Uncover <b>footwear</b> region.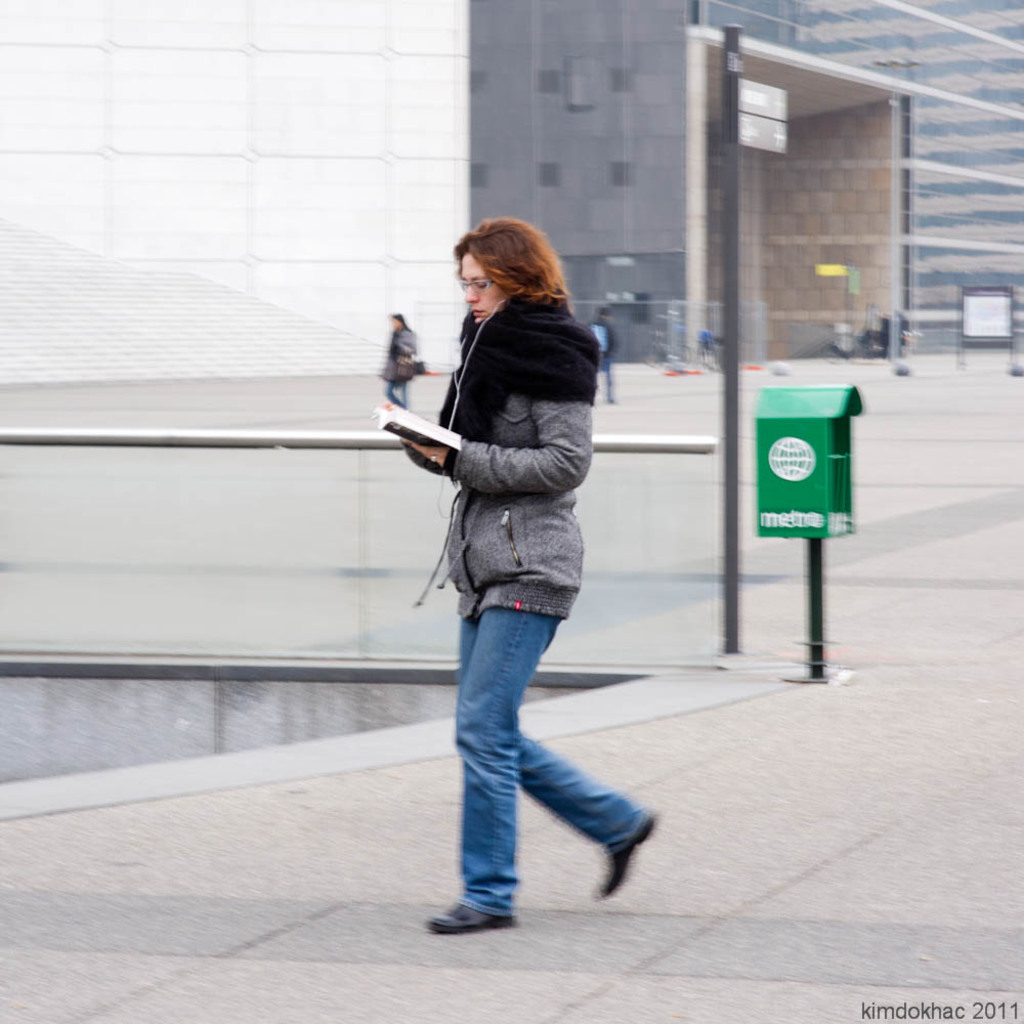
Uncovered: l=593, t=817, r=653, b=901.
